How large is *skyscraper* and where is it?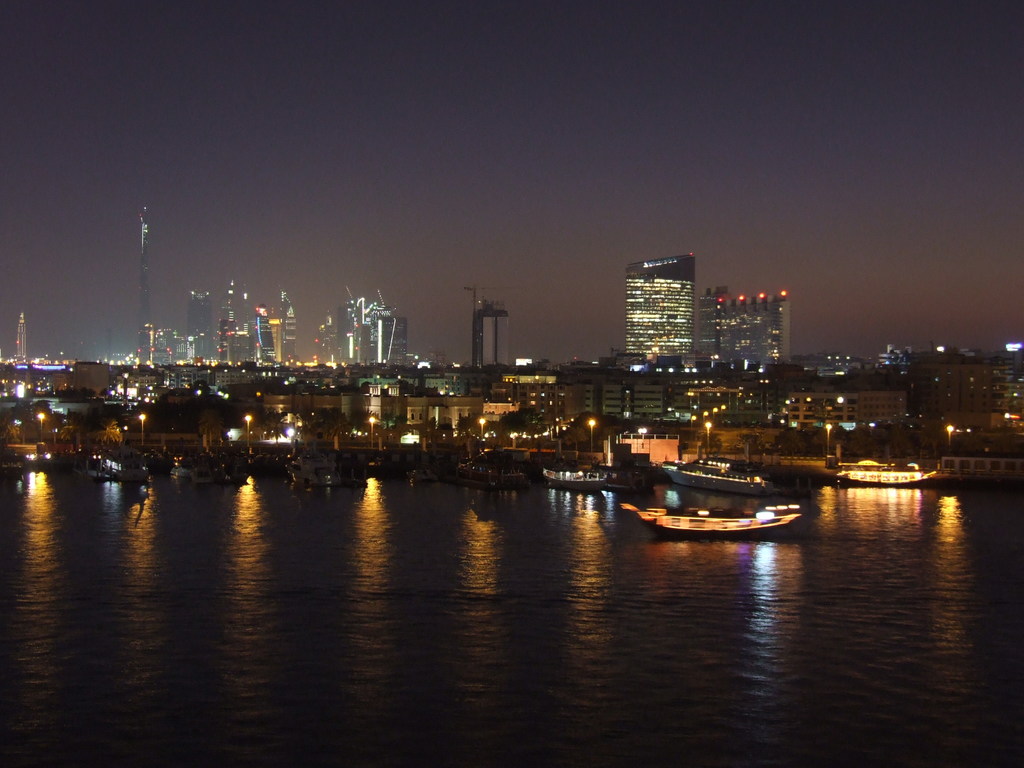
Bounding box: [x1=136, y1=207, x2=153, y2=365].
